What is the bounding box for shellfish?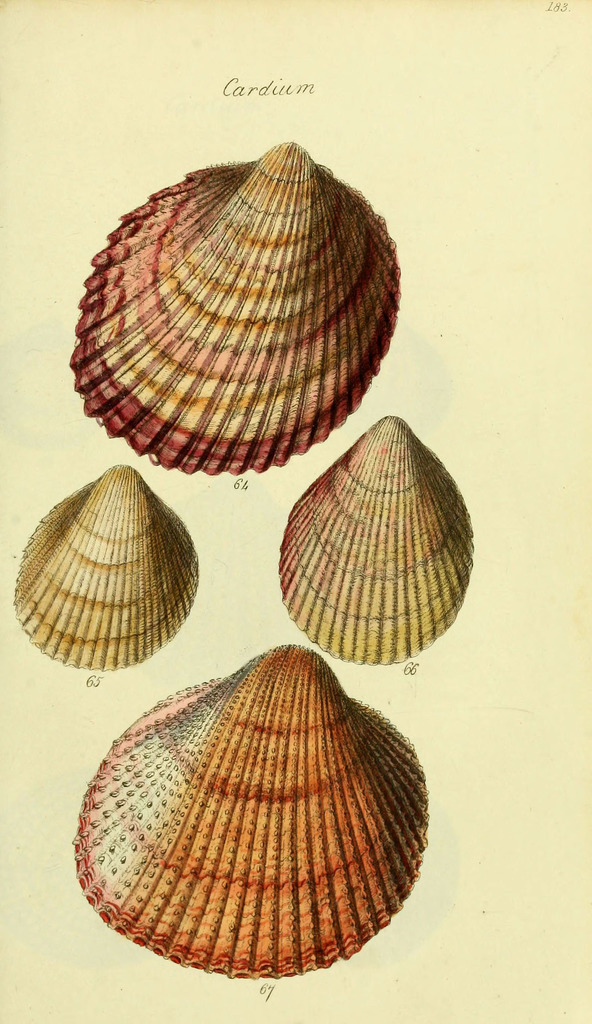
<region>281, 414, 476, 671</region>.
